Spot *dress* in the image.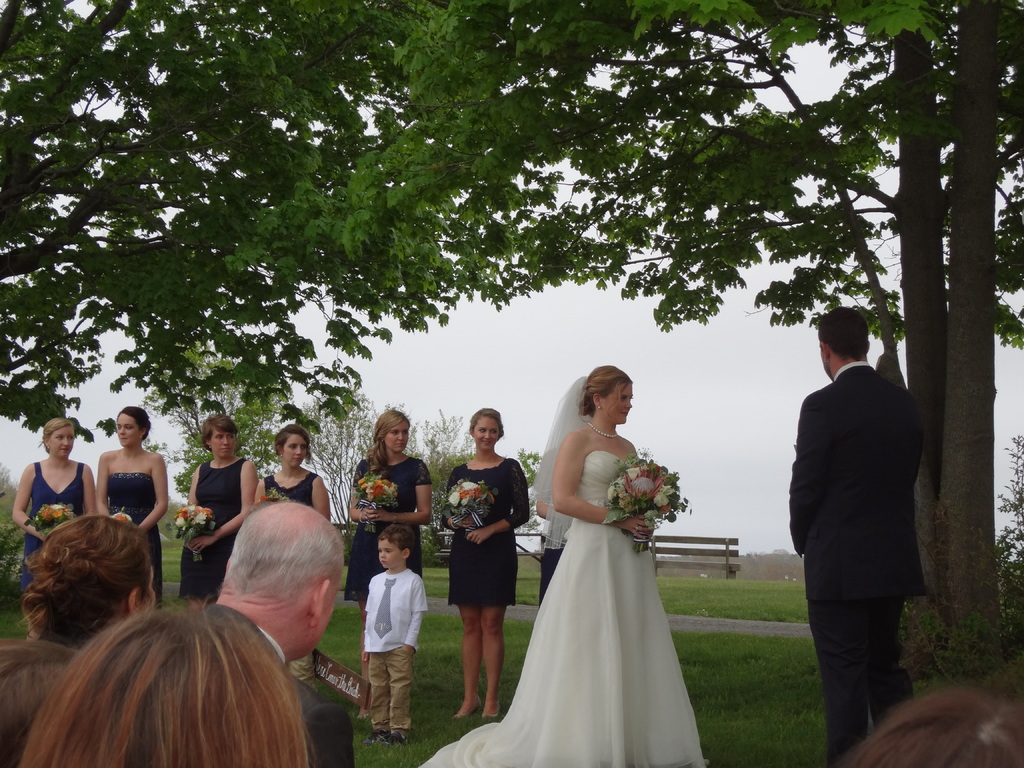
*dress* found at box(180, 462, 245, 598).
